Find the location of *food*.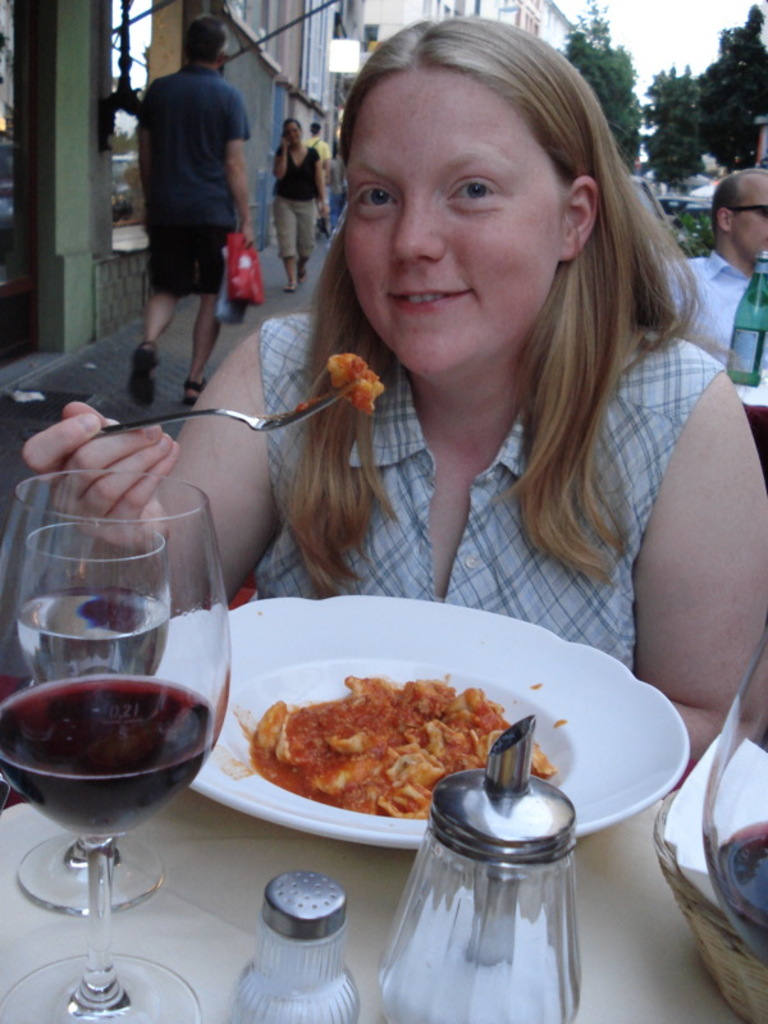
Location: bbox(238, 666, 535, 822).
